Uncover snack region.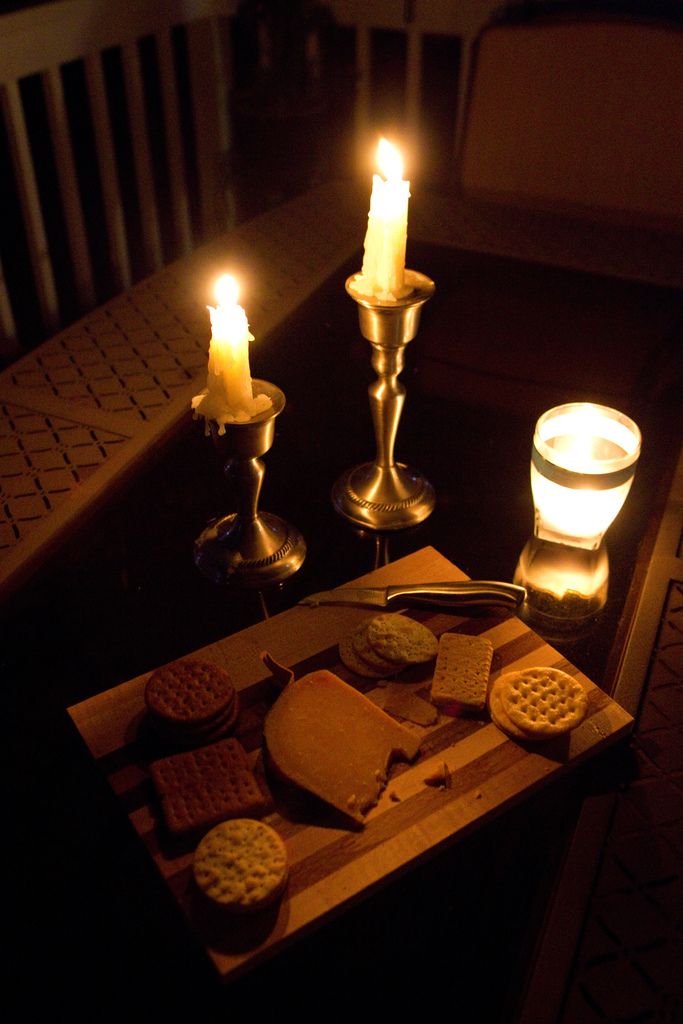
Uncovered: [344,606,430,672].
